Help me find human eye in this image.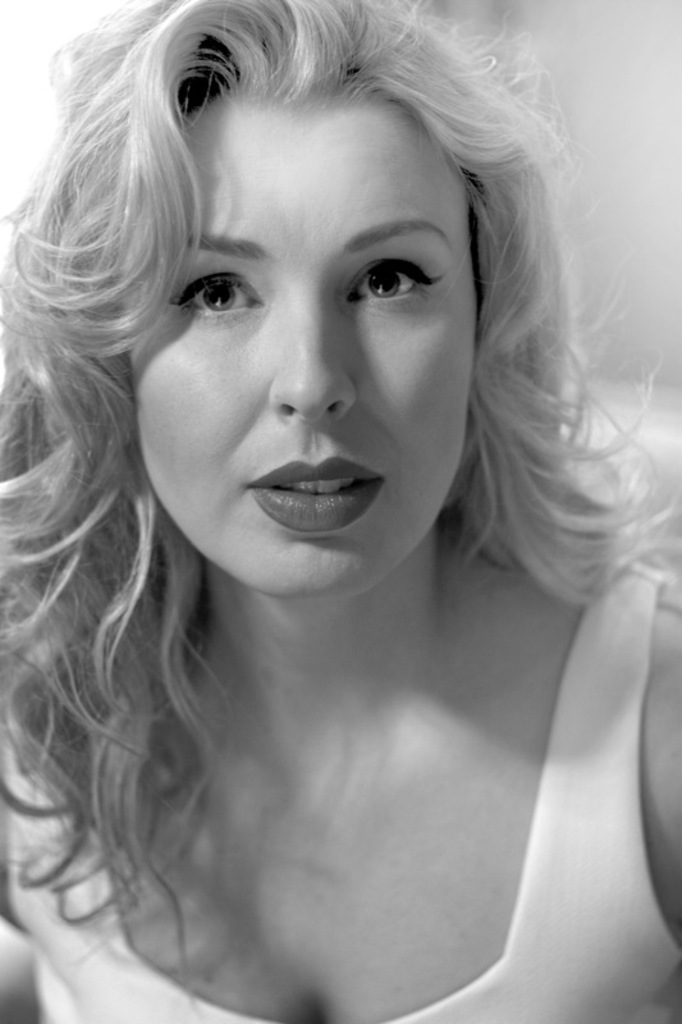
Found it: locate(173, 275, 267, 323).
